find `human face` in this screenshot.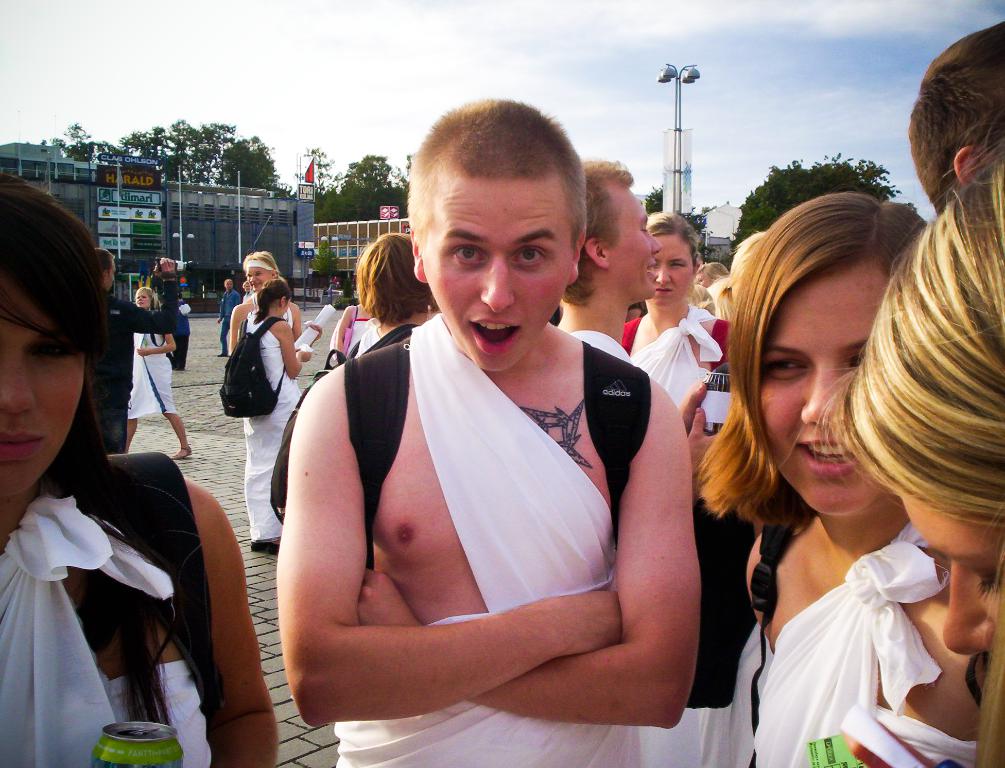
The bounding box for `human face` is box=[752, 238, 915, 528].
